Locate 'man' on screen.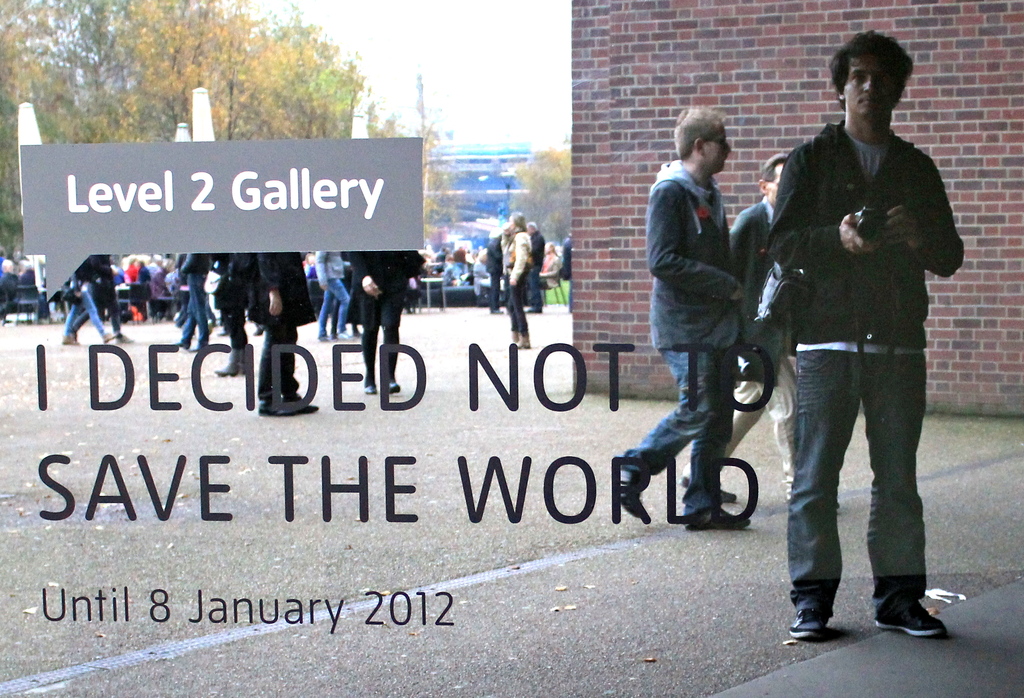
On screen at (348,250,426,395).
